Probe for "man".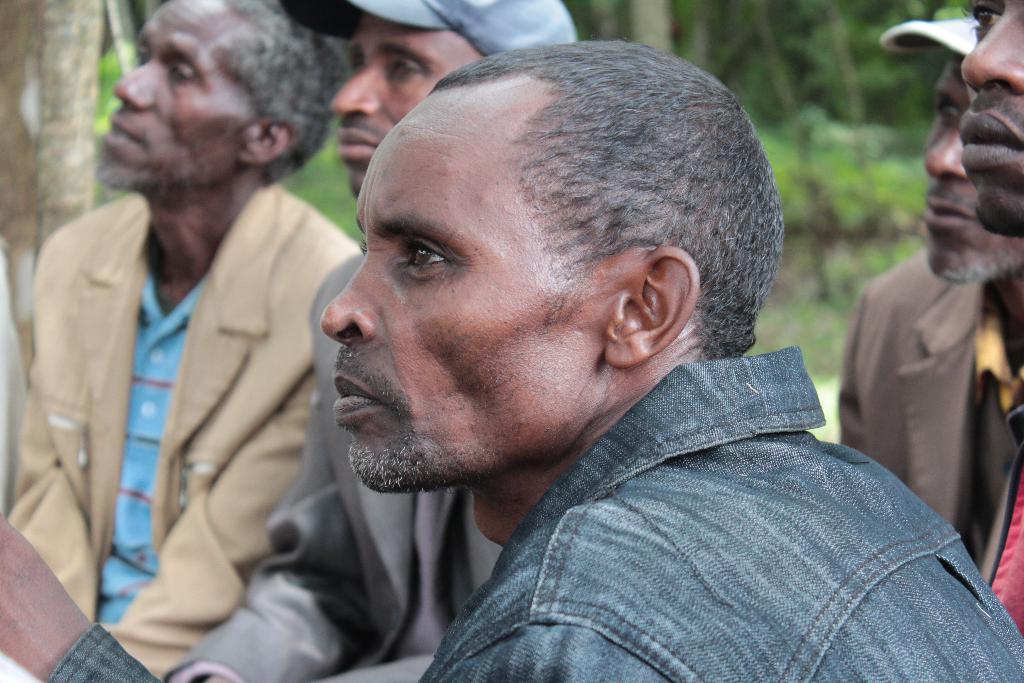
Probe result: 828, 14, 1023, 593.
